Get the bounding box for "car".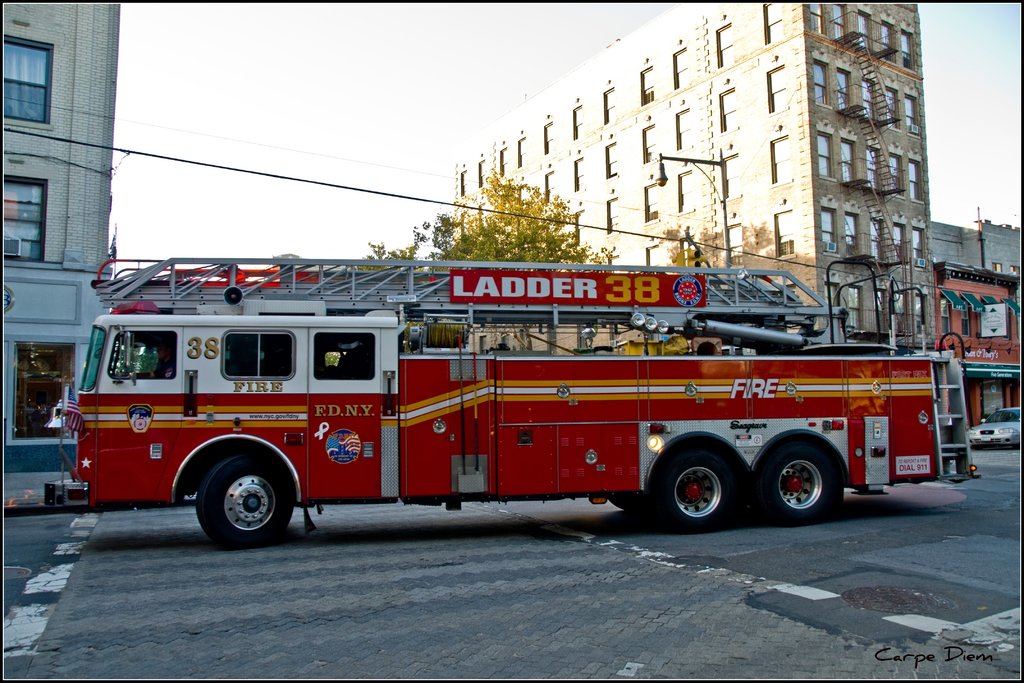
bbox=(965, 402, 1023, 451).
